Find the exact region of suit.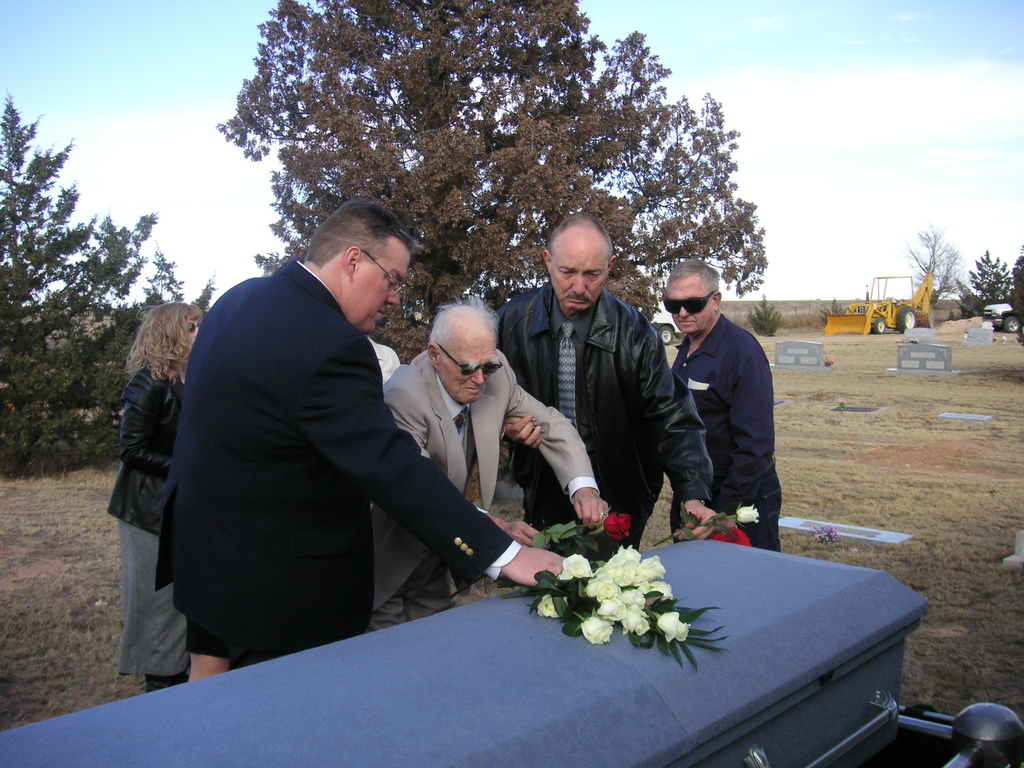
Exact region: bbox=(372, 347, 607, 630).
